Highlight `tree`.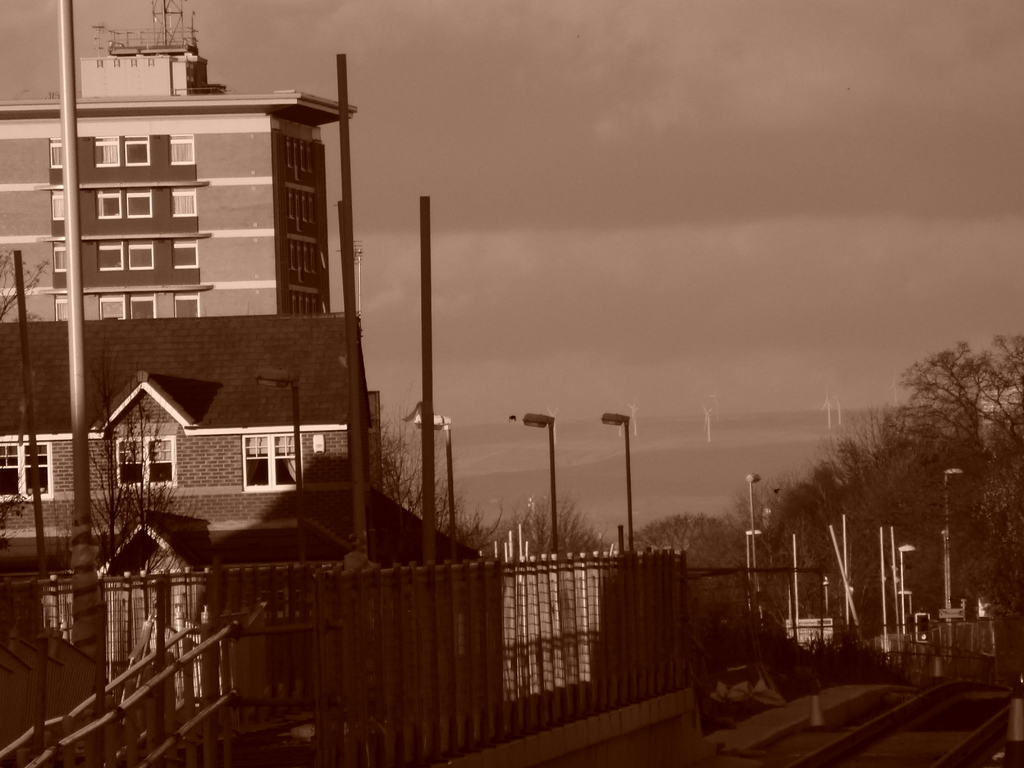
Highlighted region: {"x1": 79, "y1": 341, "x2": 189, "y2": 586}.
